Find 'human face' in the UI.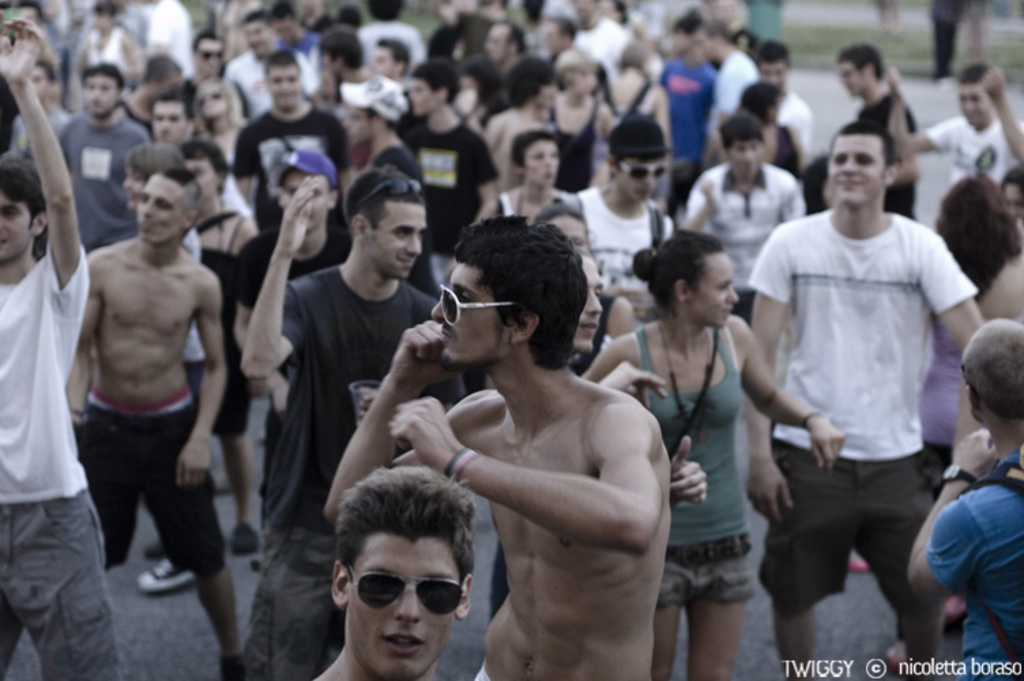
UI element at region(248, 19, 276, 57).
